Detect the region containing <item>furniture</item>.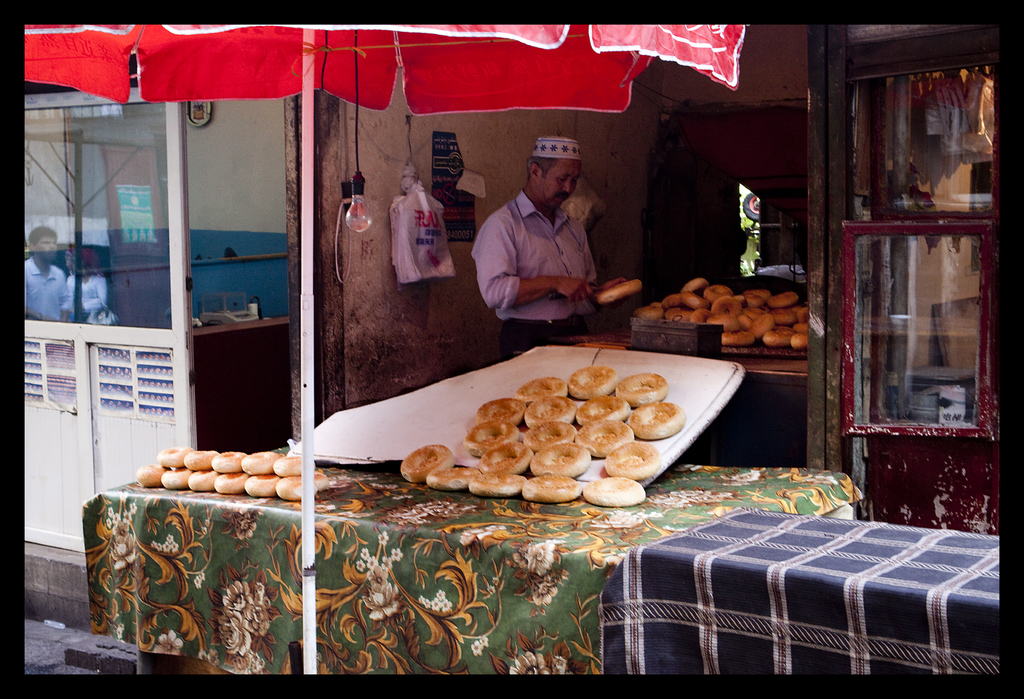
(x1=82, y1=444, x2=863, y2=675).
